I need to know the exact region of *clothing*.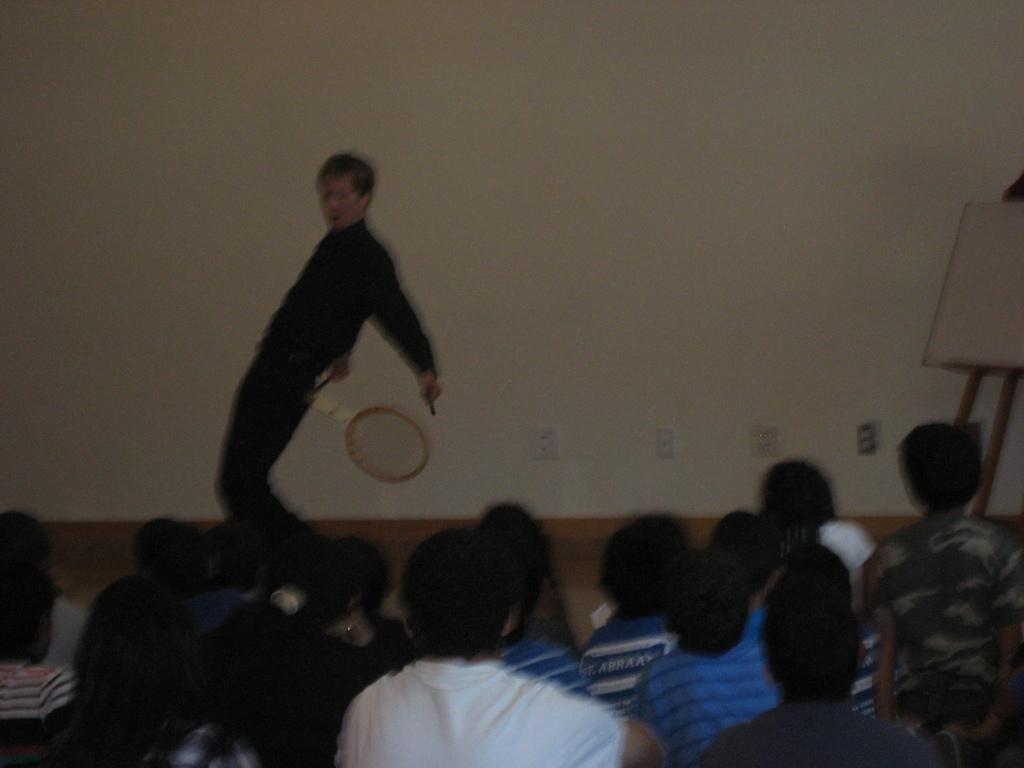
Region: BBox(619, 637, 776, 767).
